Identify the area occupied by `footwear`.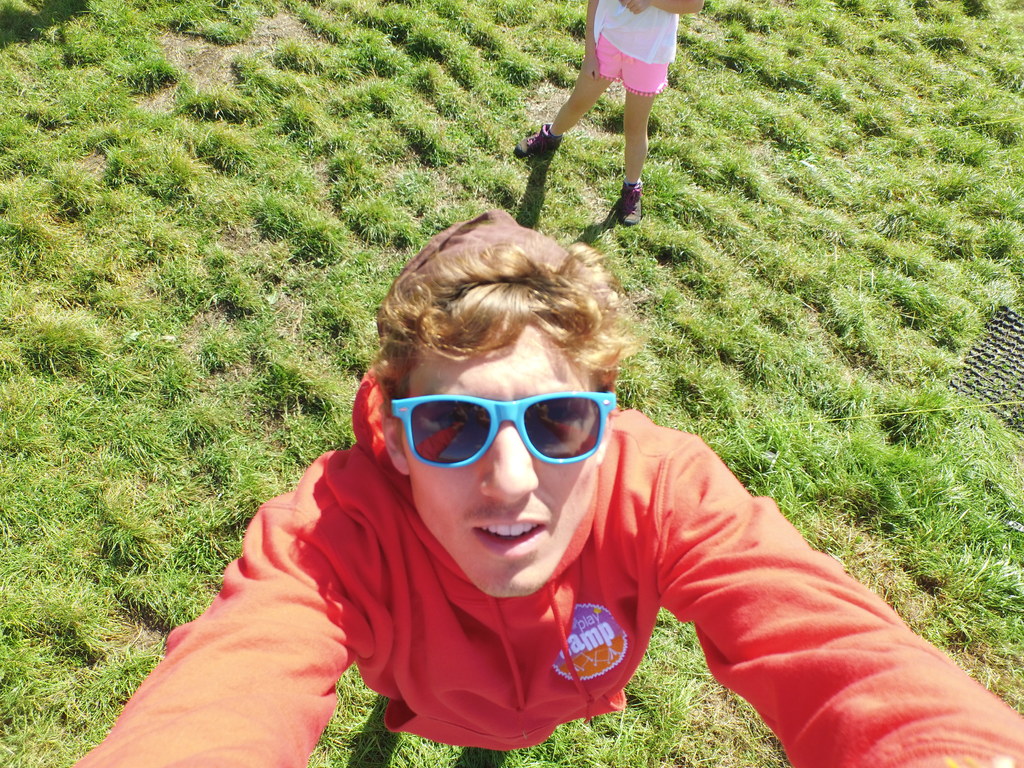
Area: bbox=[509, 121, 559, 156].
